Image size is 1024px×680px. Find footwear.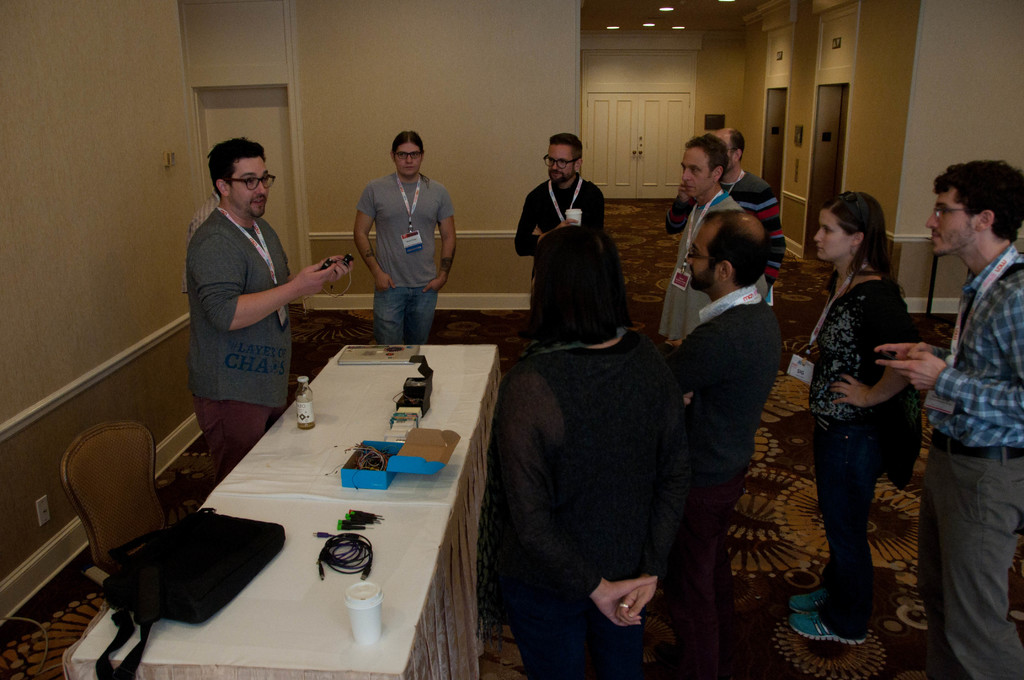
Rect(783, 581, 826, 617).
